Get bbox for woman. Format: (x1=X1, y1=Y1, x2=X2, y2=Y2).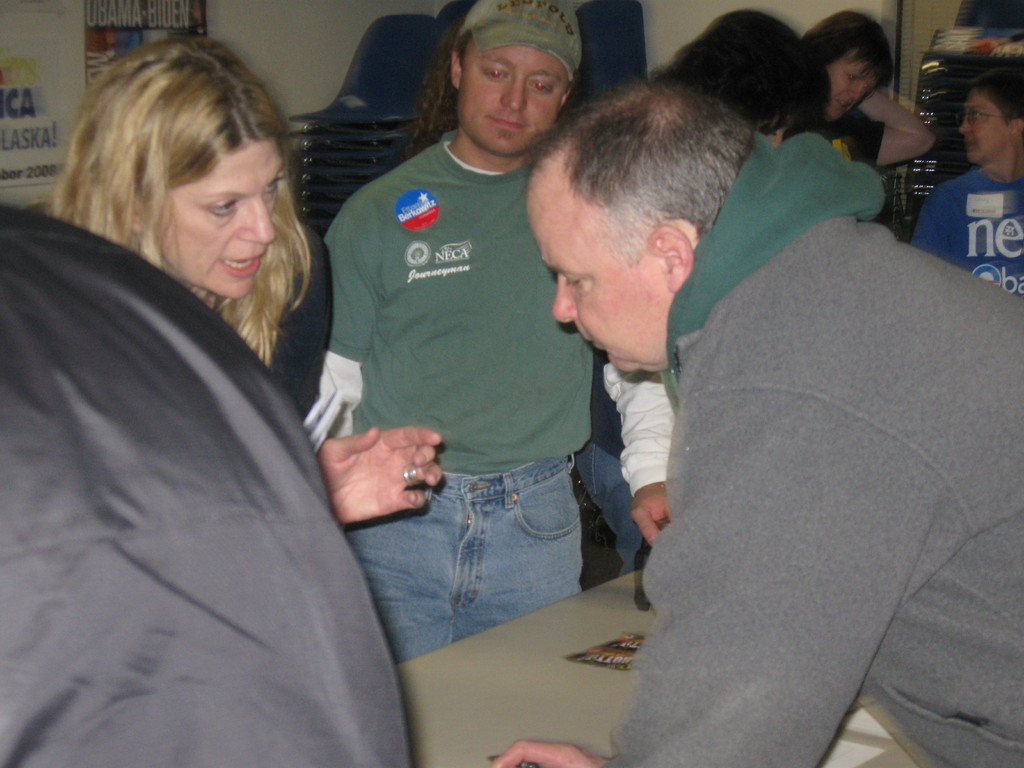
(x1=43, y1=20, x2=444, y2=529).
